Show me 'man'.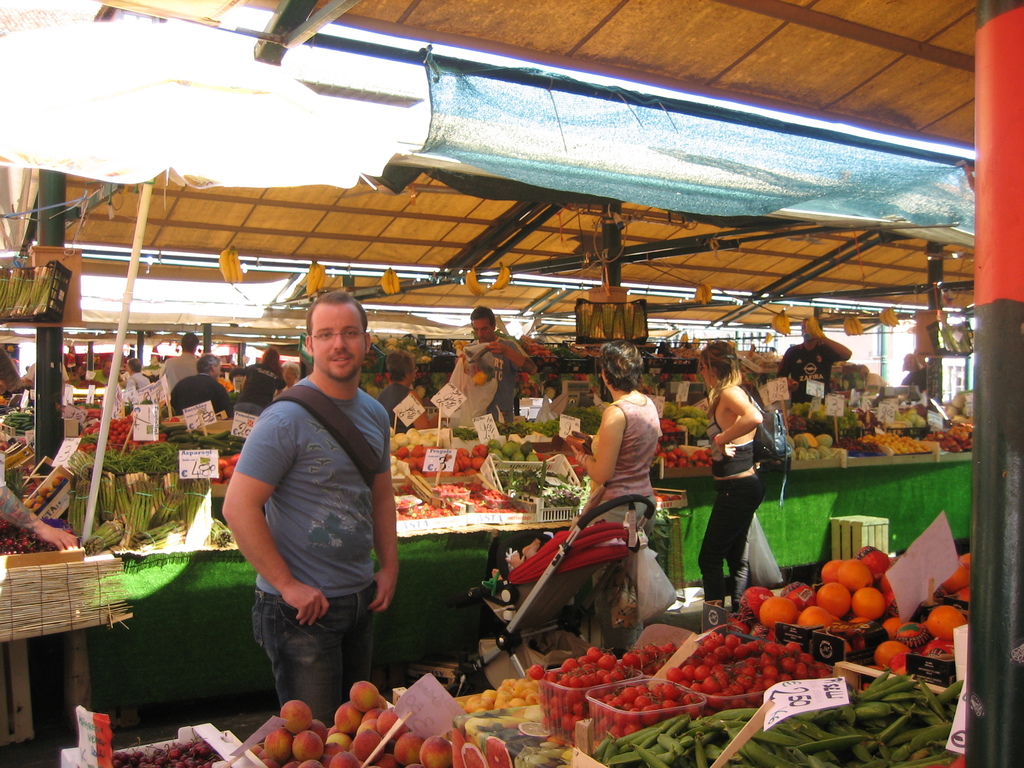
'man' is here: 221:285:417:735.
